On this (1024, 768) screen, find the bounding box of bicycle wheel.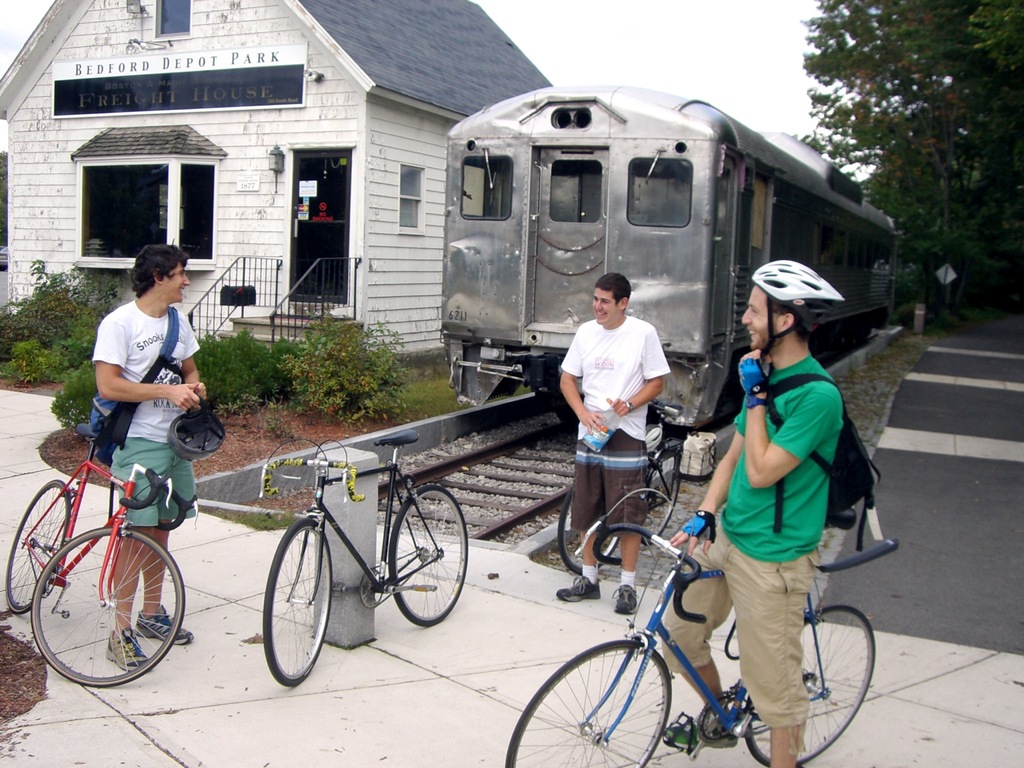
Bounding box: bbox(5, 474, 77, 614).
